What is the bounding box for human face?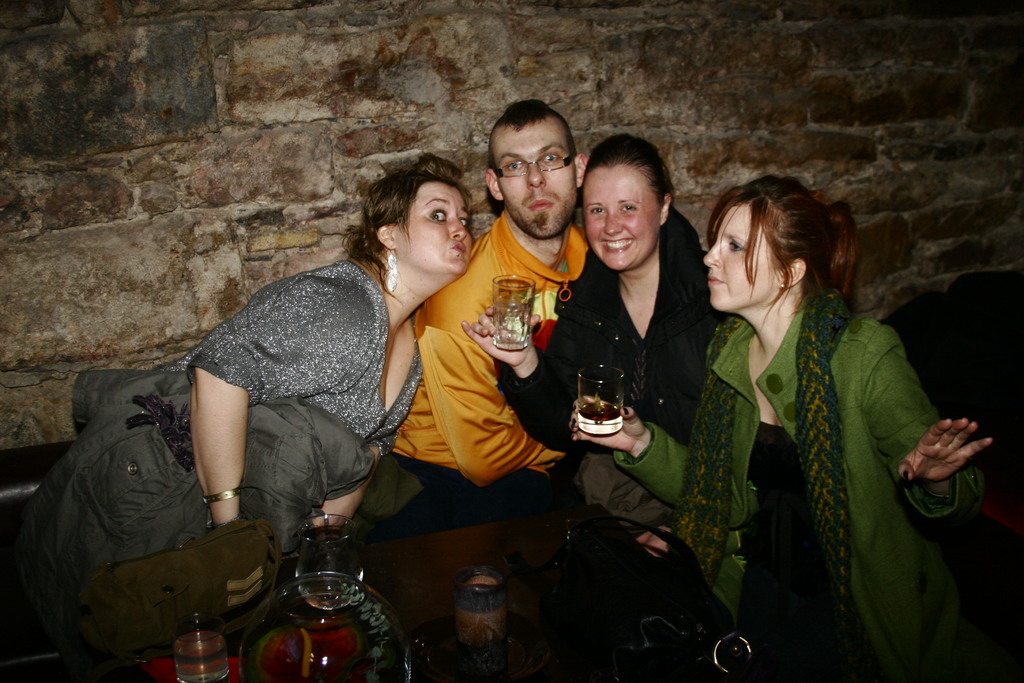
bbox=[406, 183, 474, 276].
